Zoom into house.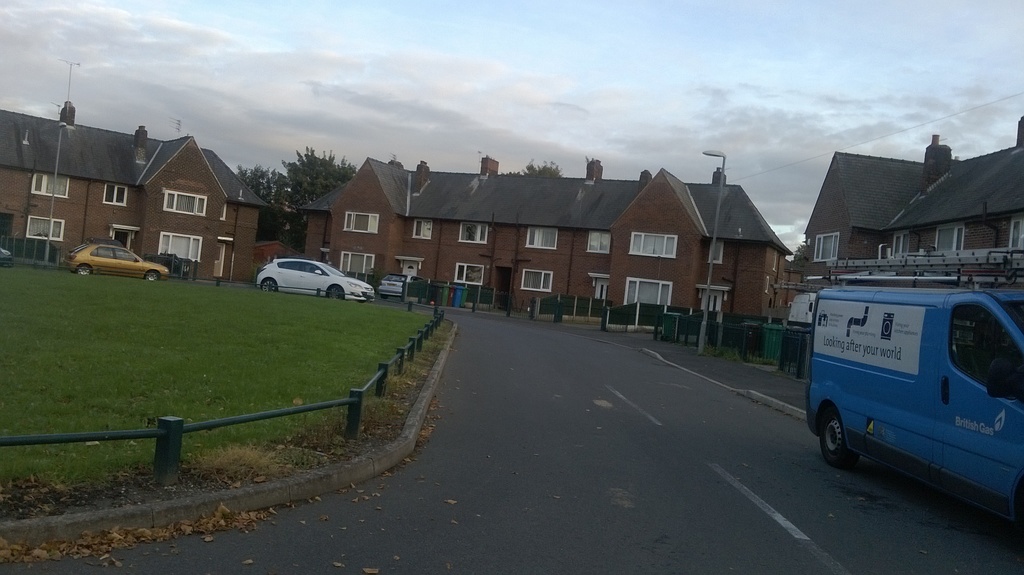
Zoom target: 0,94,275,277.
